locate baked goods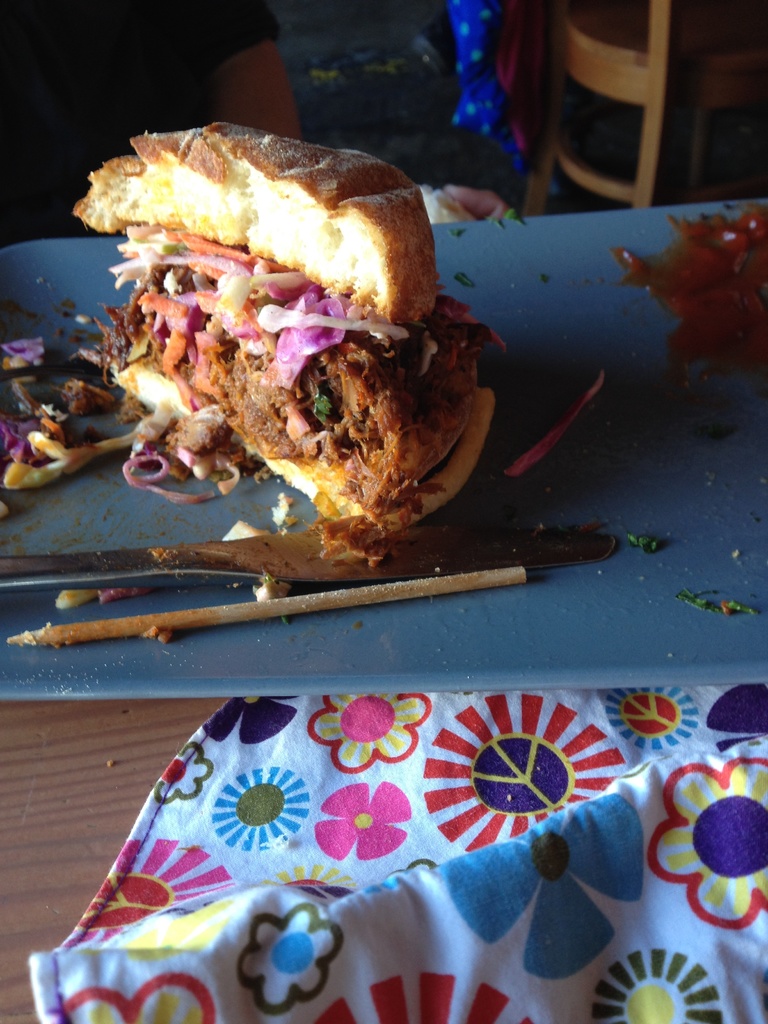
<region>60, 376, 114, 419</region>
